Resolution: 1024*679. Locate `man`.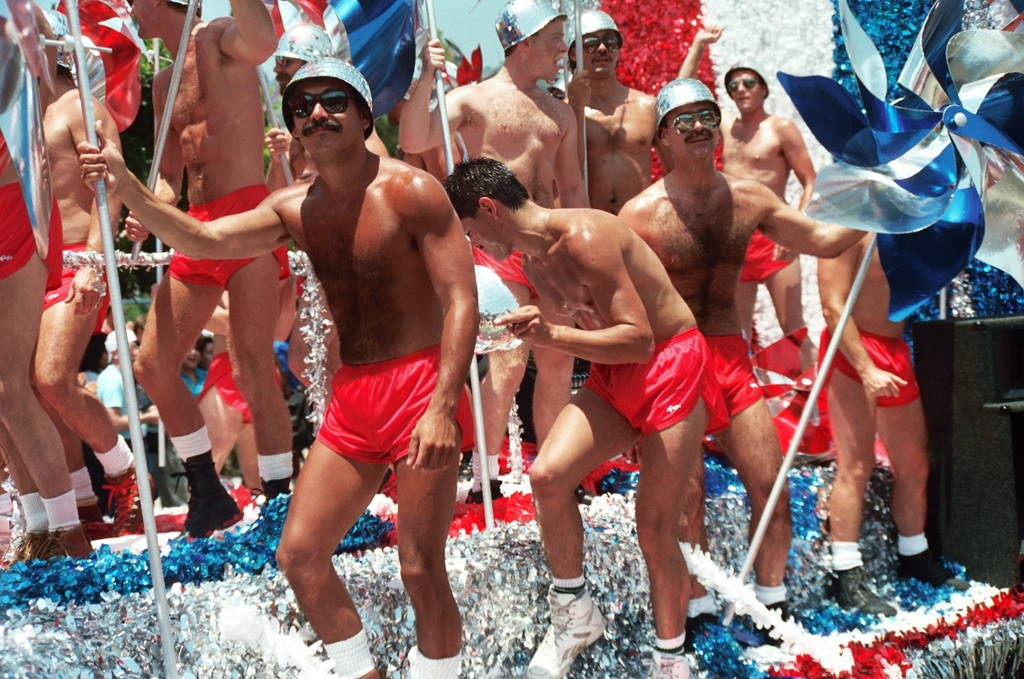
bbox=(794, 203, 966, 610).
